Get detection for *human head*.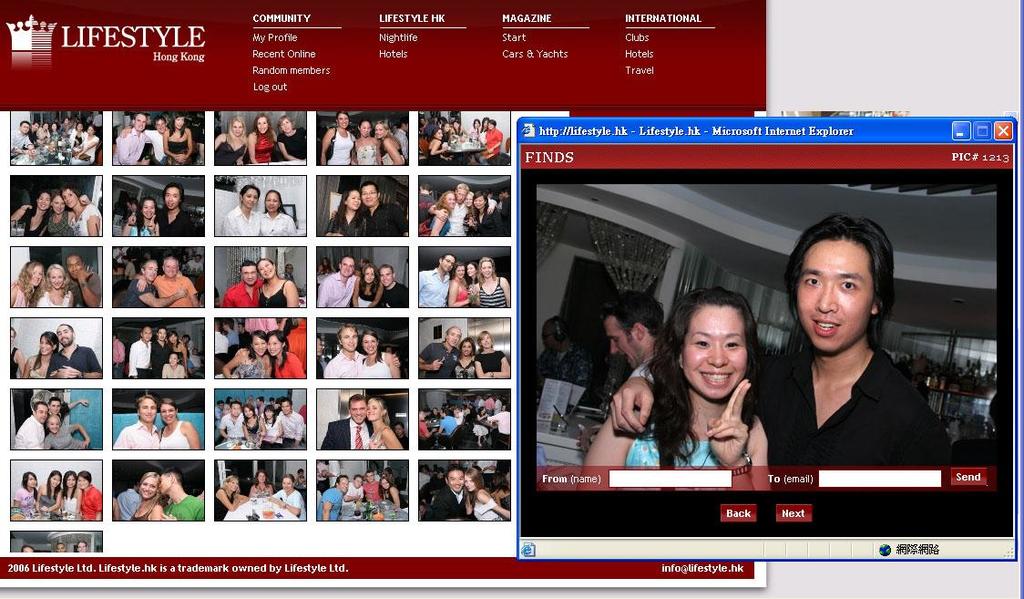
Detection: l=57, t=323, r=74, b=344.
